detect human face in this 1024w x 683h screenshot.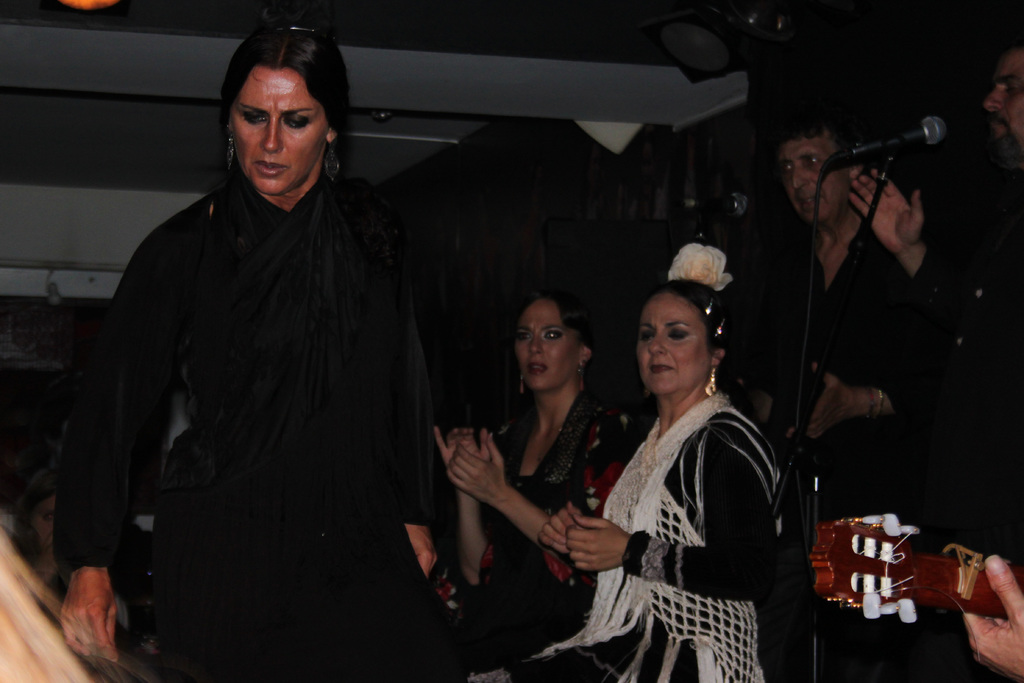
Detection: (234,64,324,195).
